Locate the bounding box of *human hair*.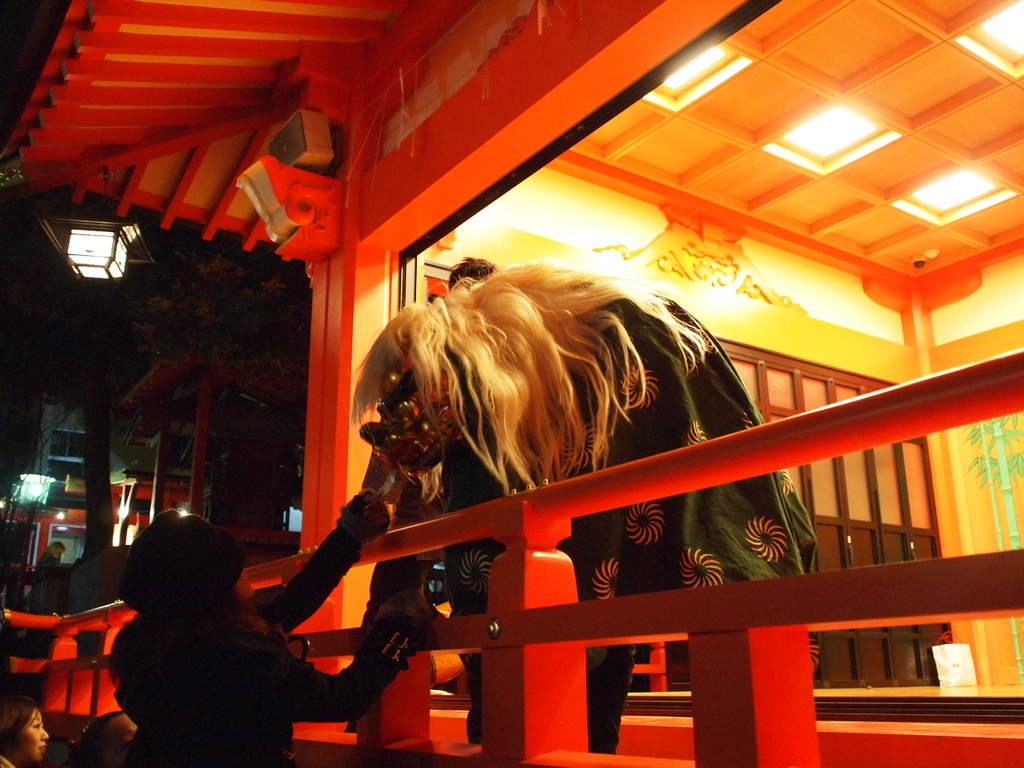
Bounding box: bbox=(0, 691, 38, 756).
